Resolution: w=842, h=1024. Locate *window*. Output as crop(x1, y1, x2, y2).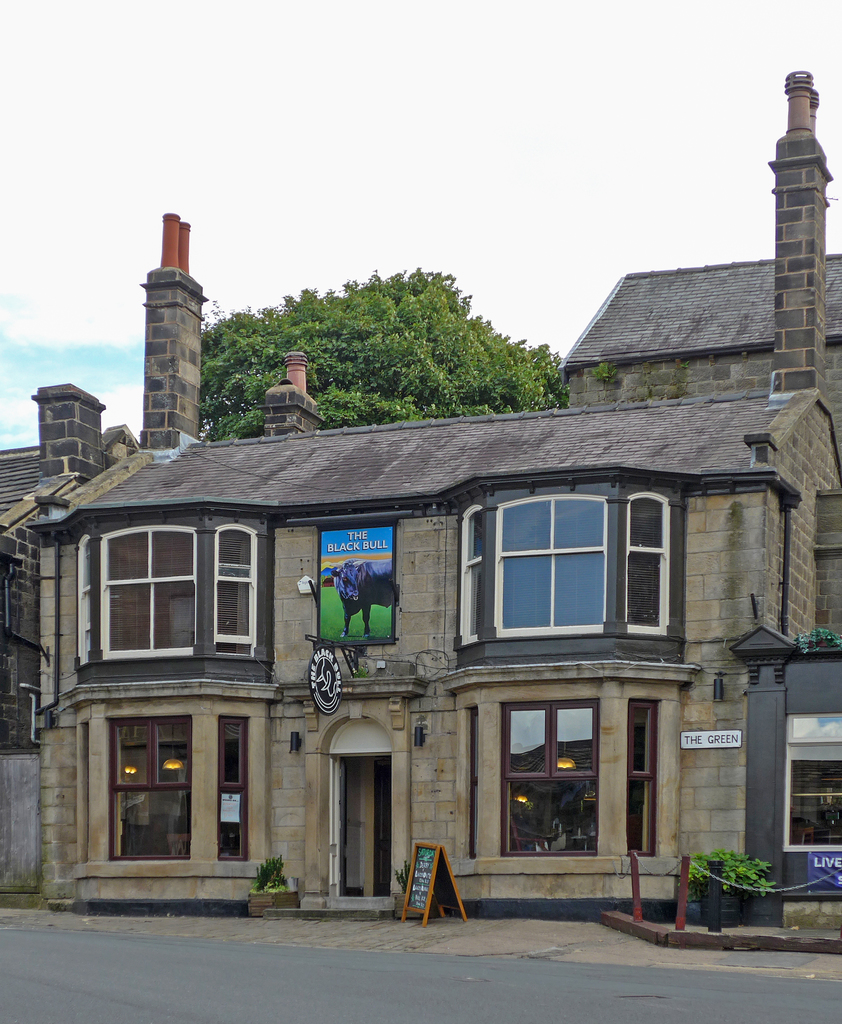
crop(629, 490, 663, 631).
